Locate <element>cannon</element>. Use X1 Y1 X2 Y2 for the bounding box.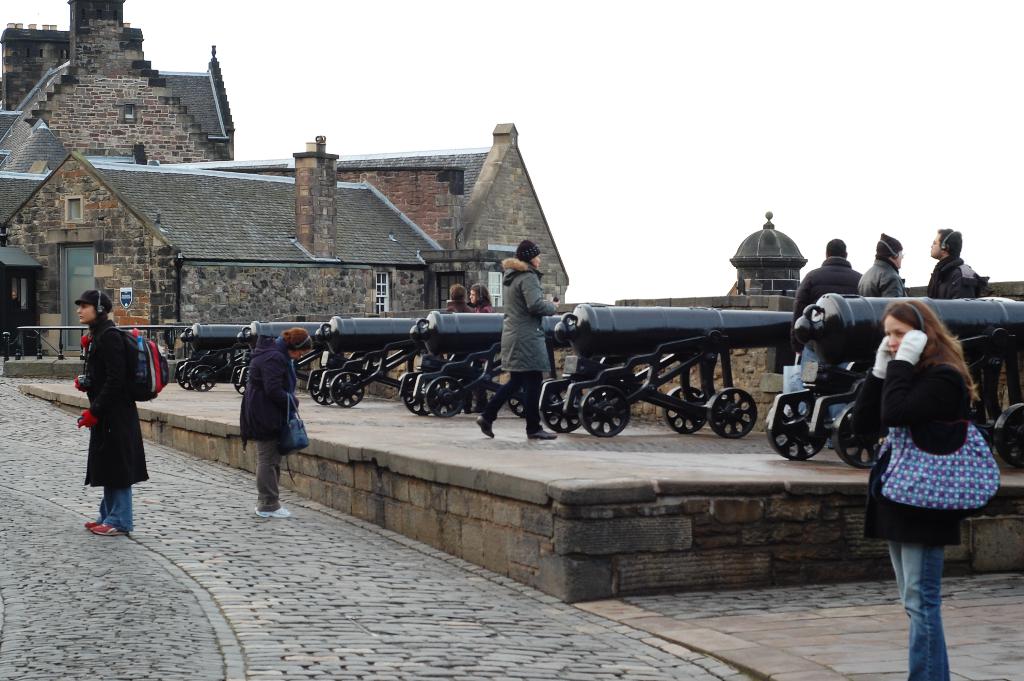
298 314 450 409.
